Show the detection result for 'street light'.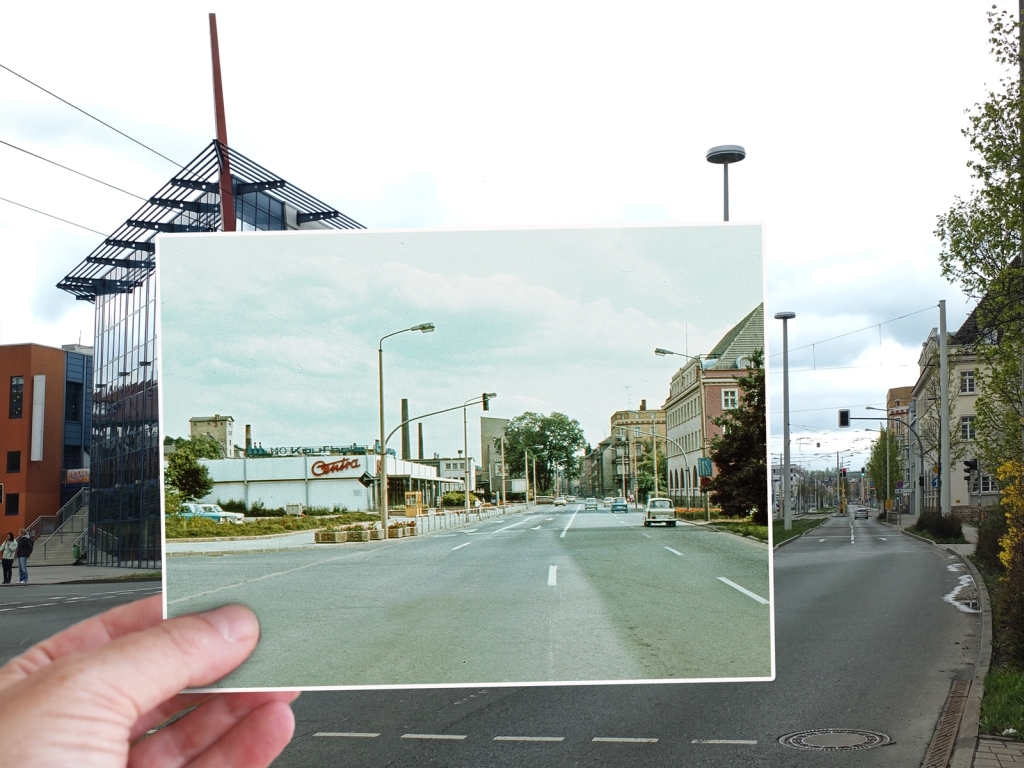
x1=685 y1=130 x2=775 y2=220.
